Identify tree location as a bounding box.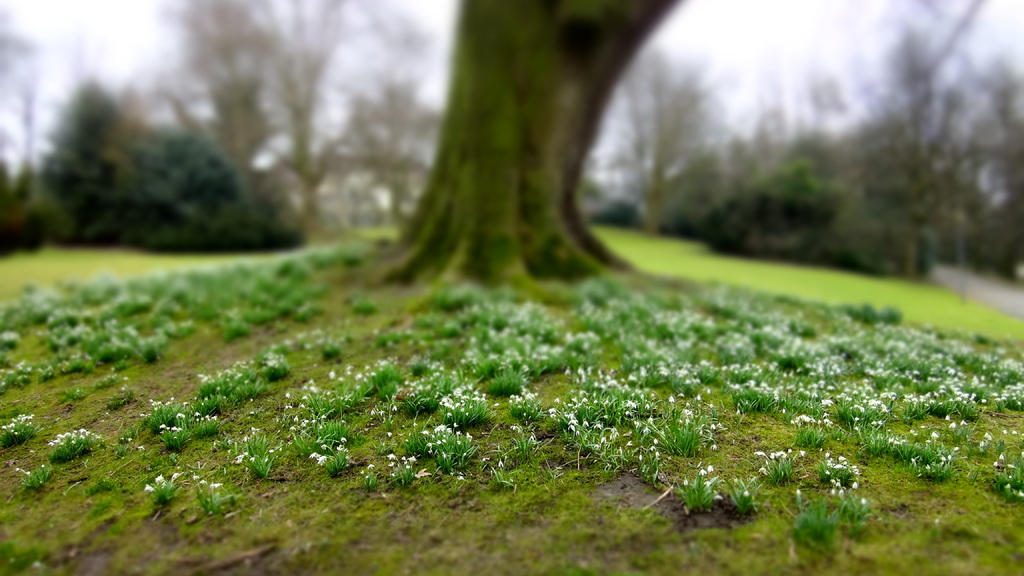
(341,3,624,292).
